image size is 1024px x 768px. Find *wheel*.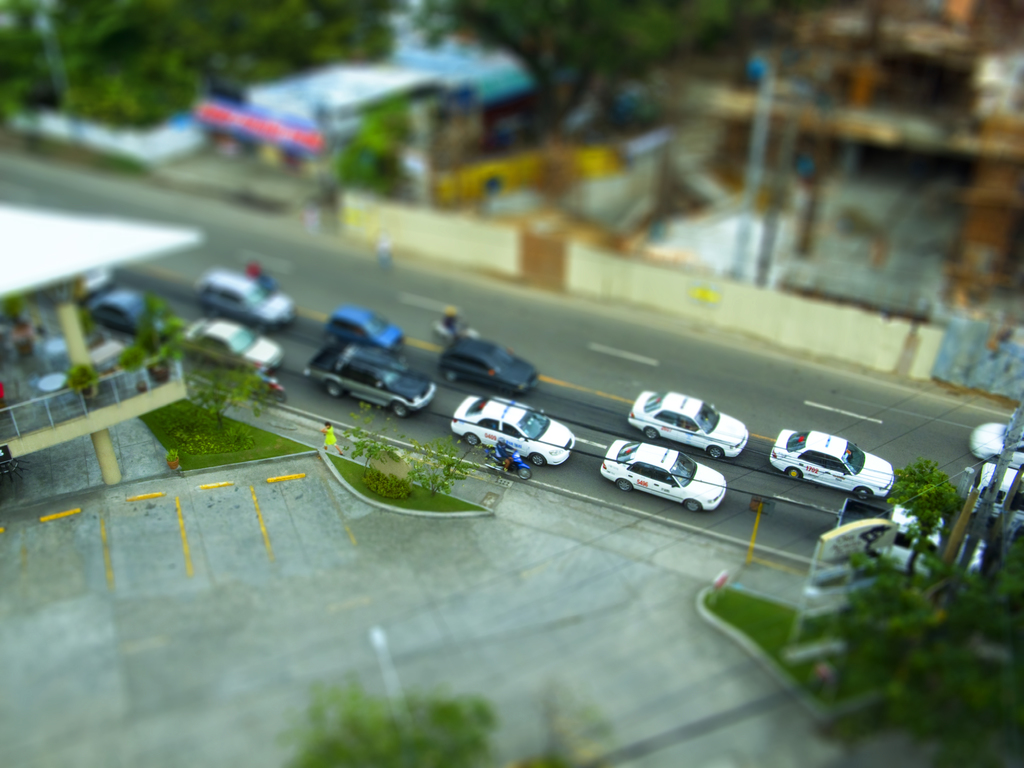
{"left": 788, "top": 465, "right": 801, "bottom": 479}.
